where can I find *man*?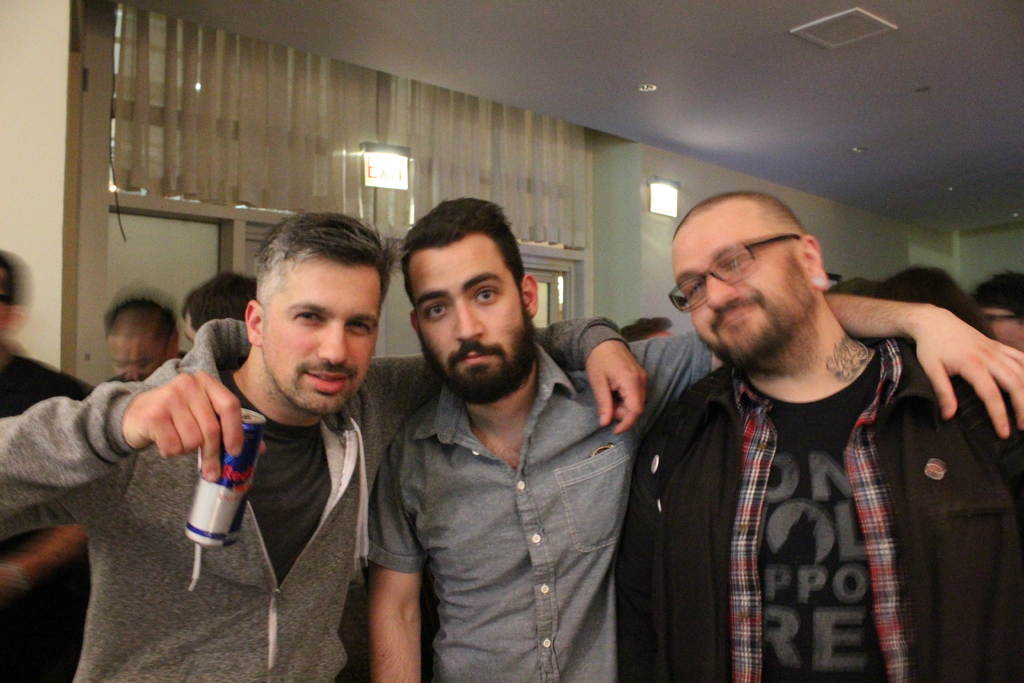
You can find it at 971, 273, 1023, 350.
